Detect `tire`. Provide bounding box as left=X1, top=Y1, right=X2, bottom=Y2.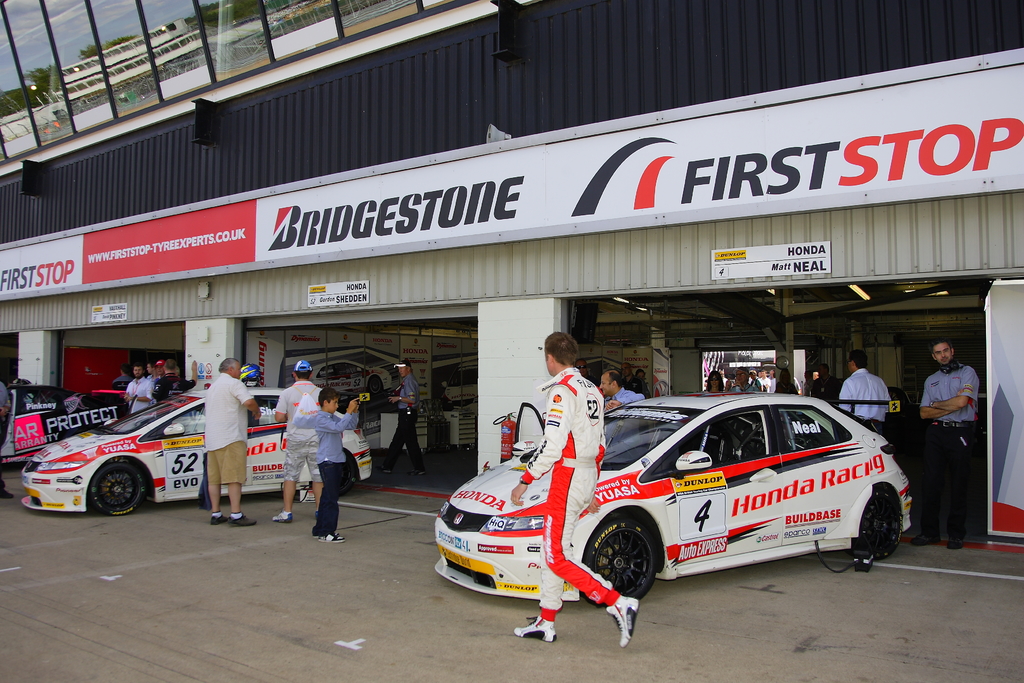
left=340, top=448, right=358, bottom=490.
